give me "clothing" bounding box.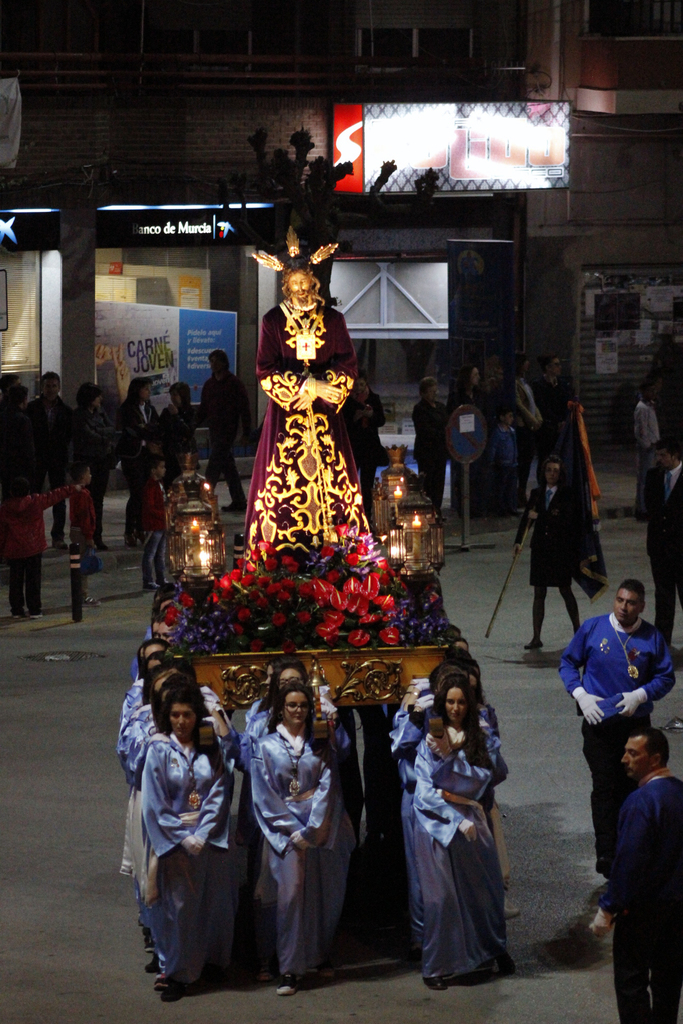
0,486,74,615.
